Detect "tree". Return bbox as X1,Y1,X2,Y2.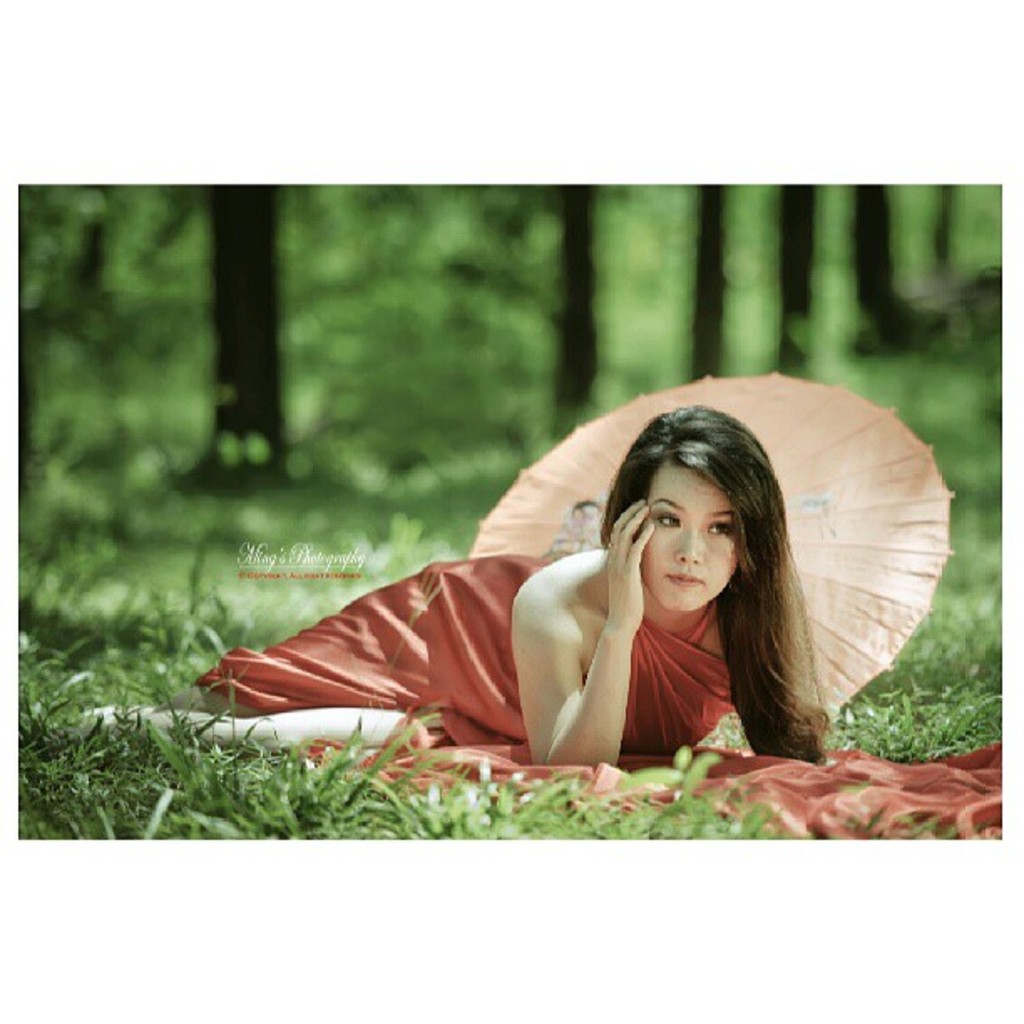
547,182,599,422.
